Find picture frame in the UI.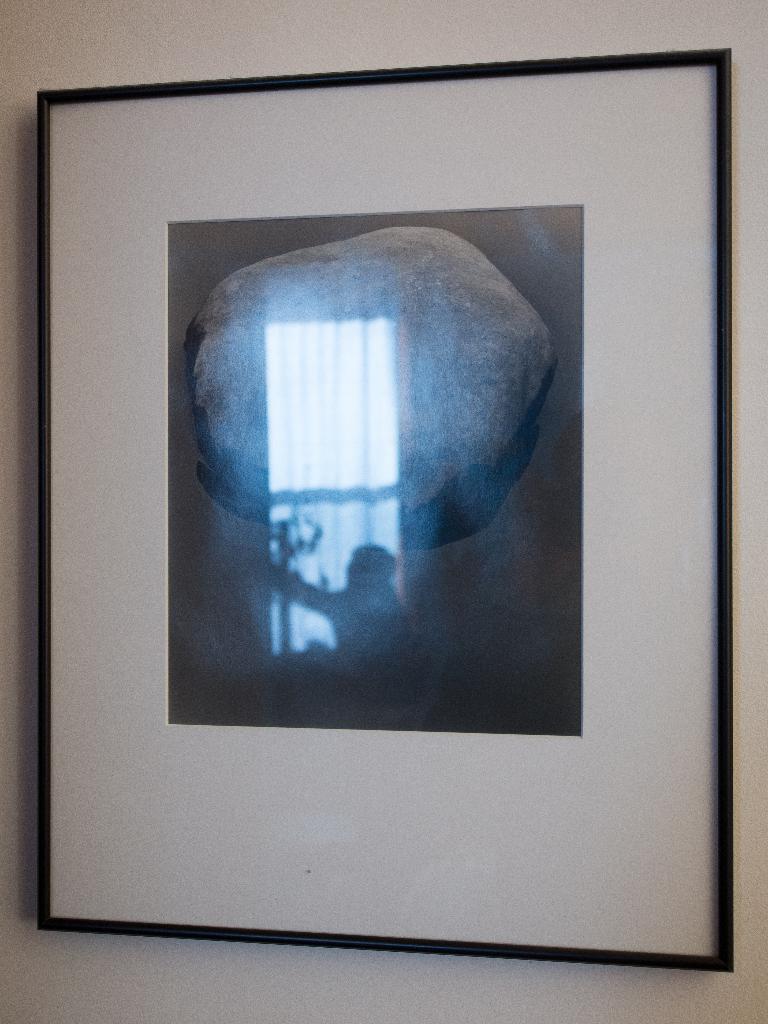
UI element at box(37, 42, 731, 975).
